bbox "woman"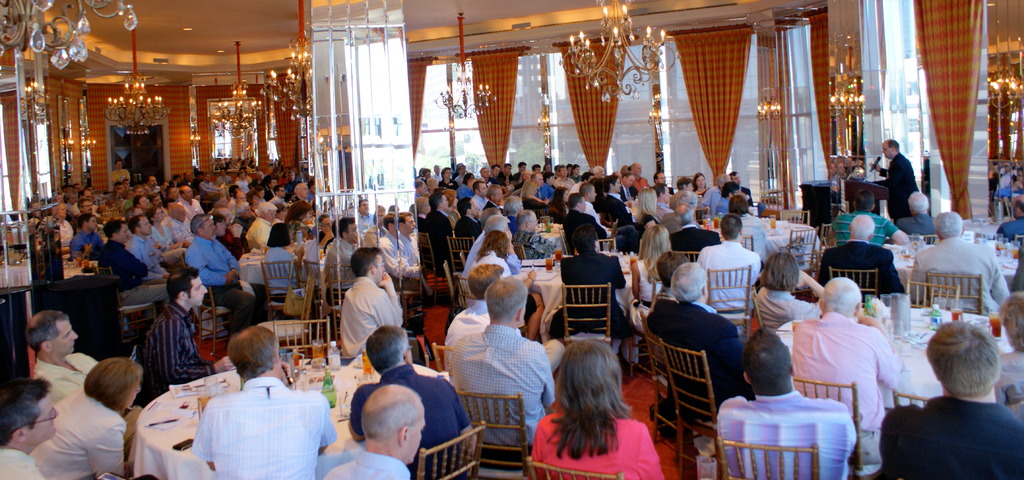
<region>520, 179, 554, 209</region>
